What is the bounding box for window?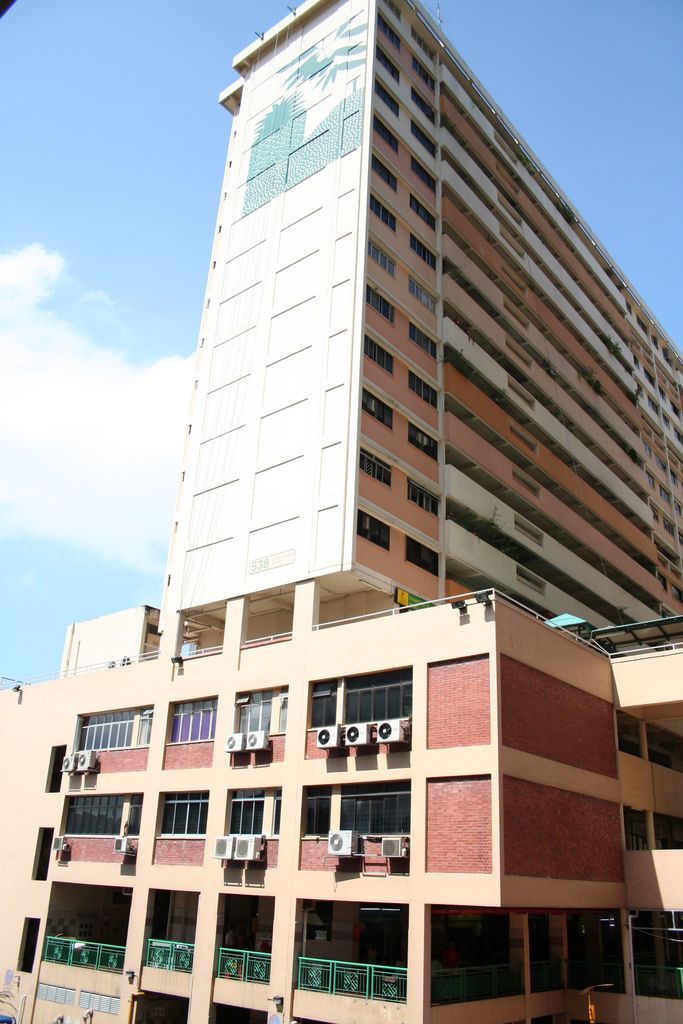
left=622, top=710, right=652, bottom=771.
